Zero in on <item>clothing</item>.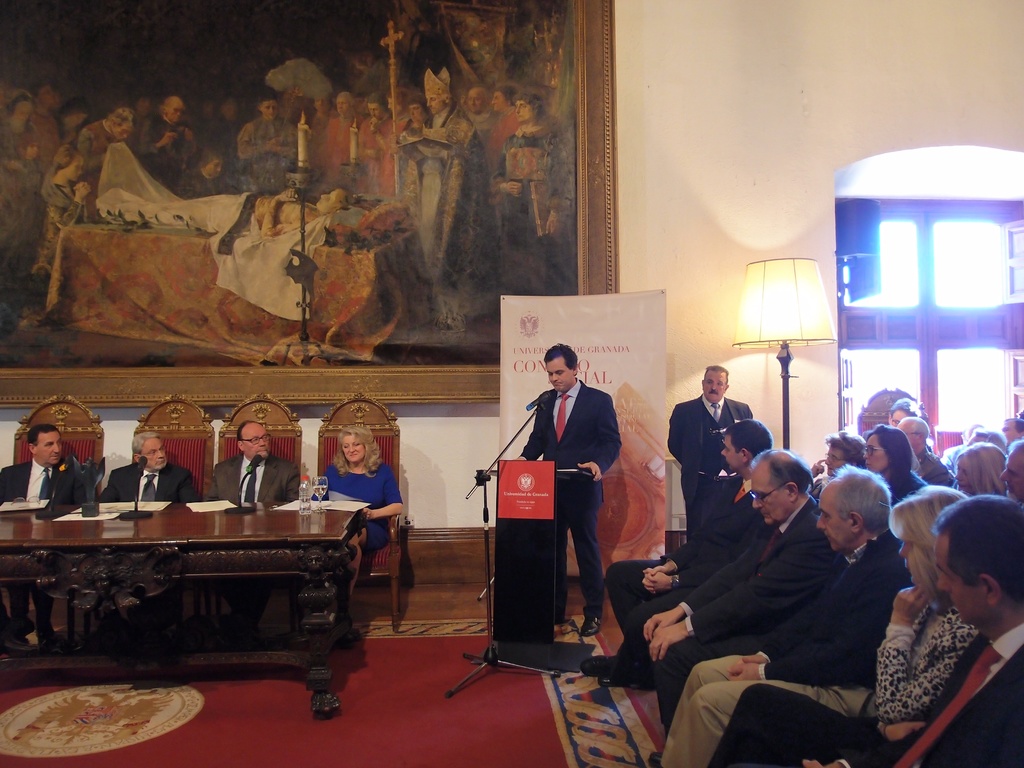
Zeroed in: [204, 454, 287, 509].
